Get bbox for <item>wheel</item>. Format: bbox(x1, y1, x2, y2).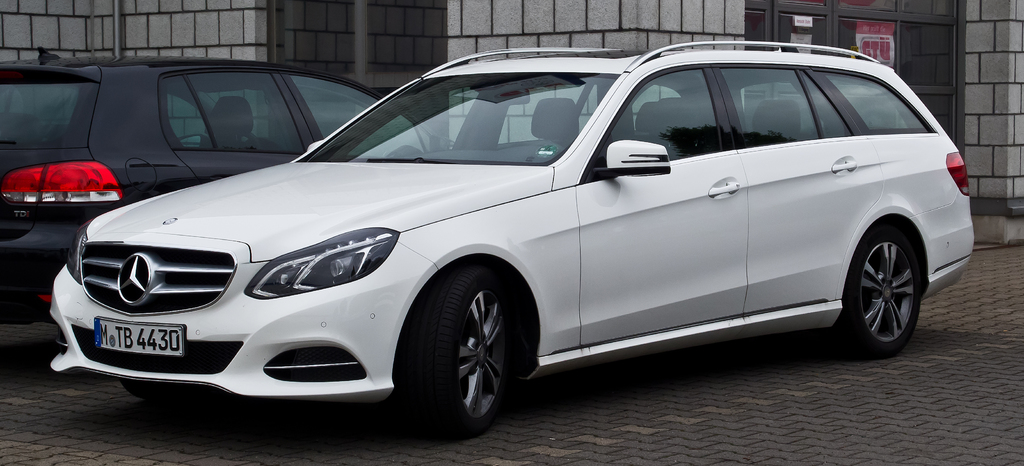
bbox(415, 272, 515, 424).
